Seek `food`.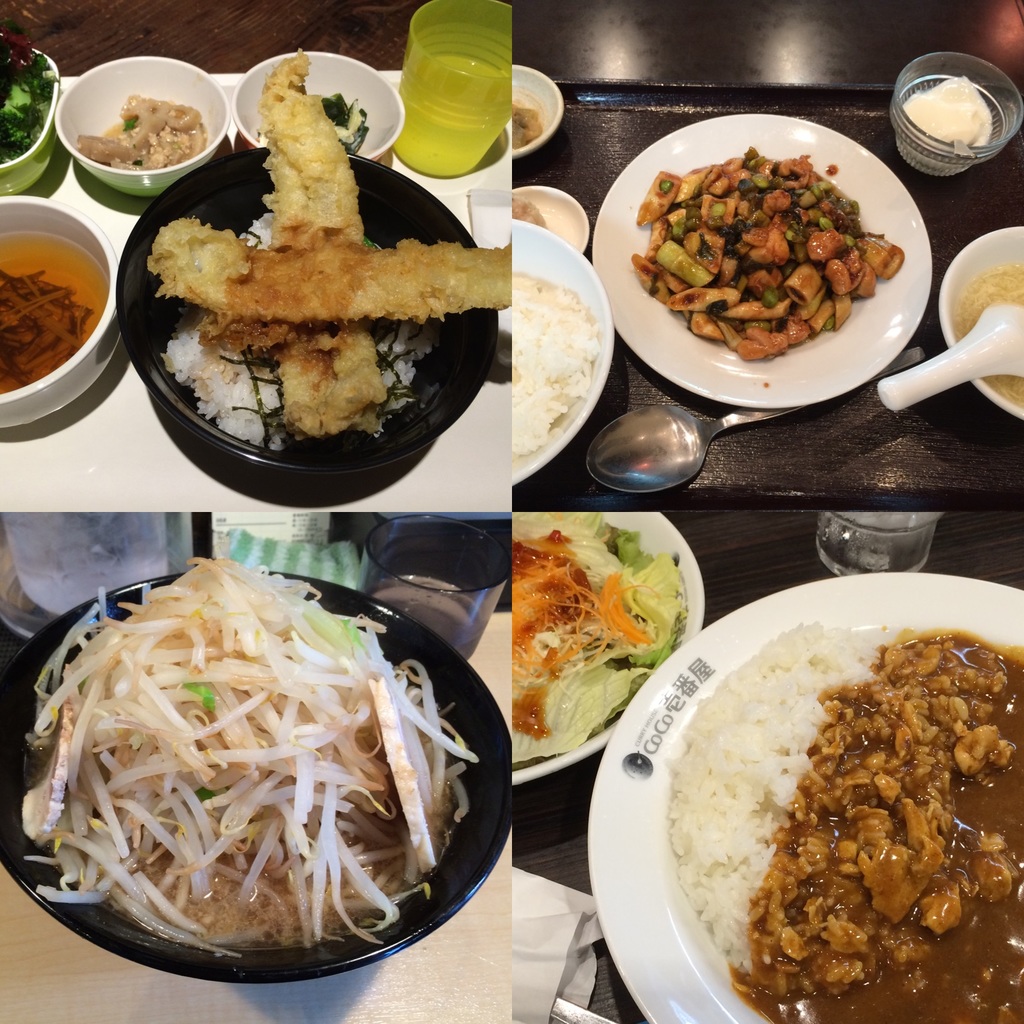
79 90 211 173.
